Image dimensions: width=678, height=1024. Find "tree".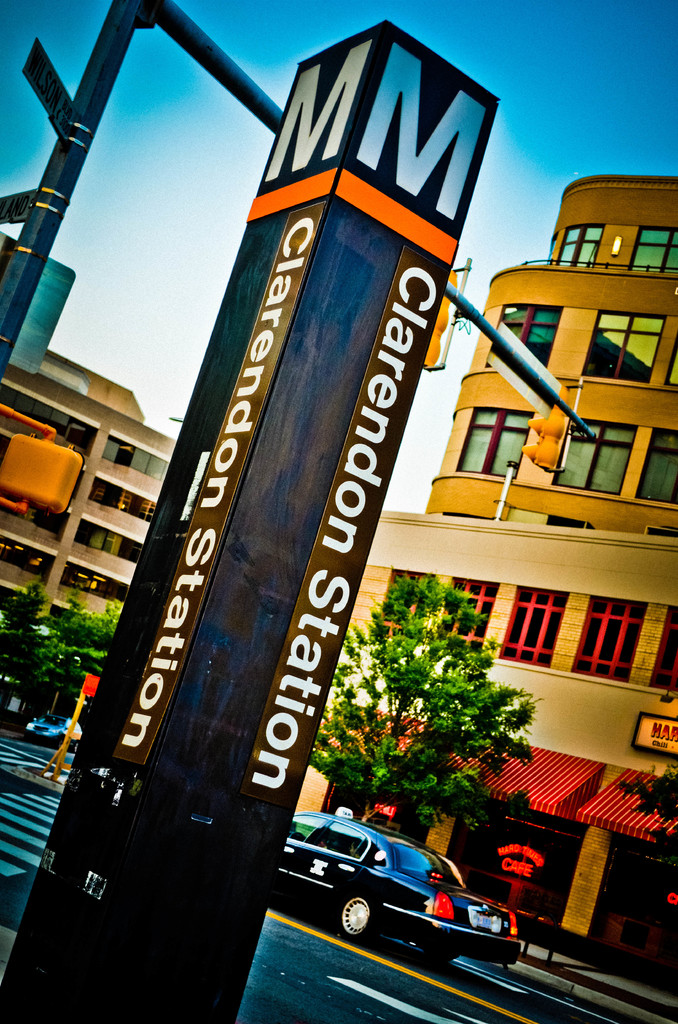
<bbox>315, 555, 554, 831</bbox>.
